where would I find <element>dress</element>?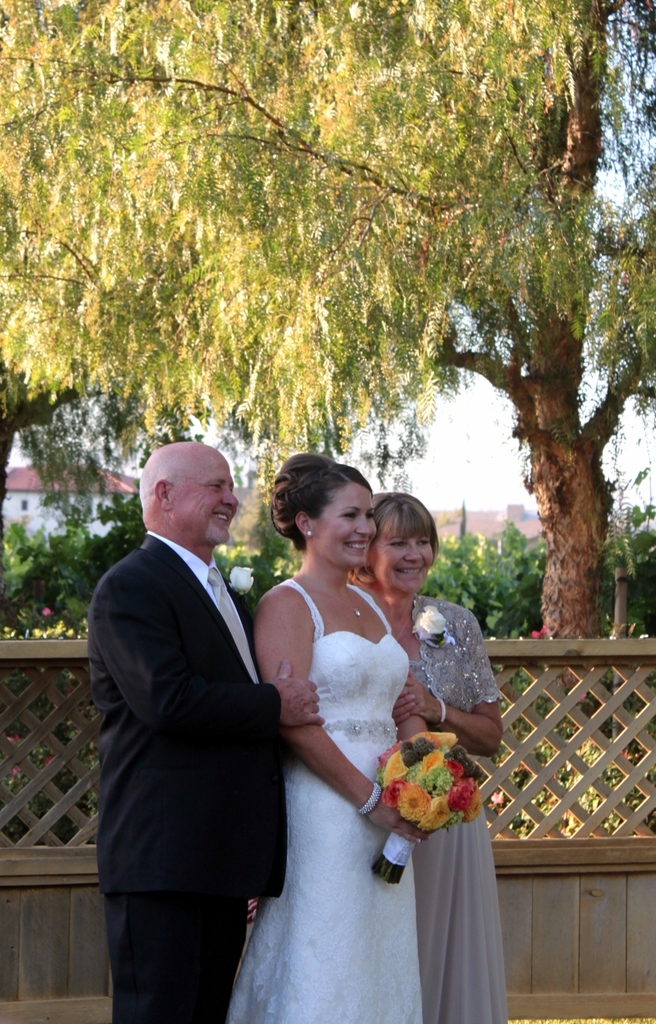
At detection(226, 580, 422, 1023).
